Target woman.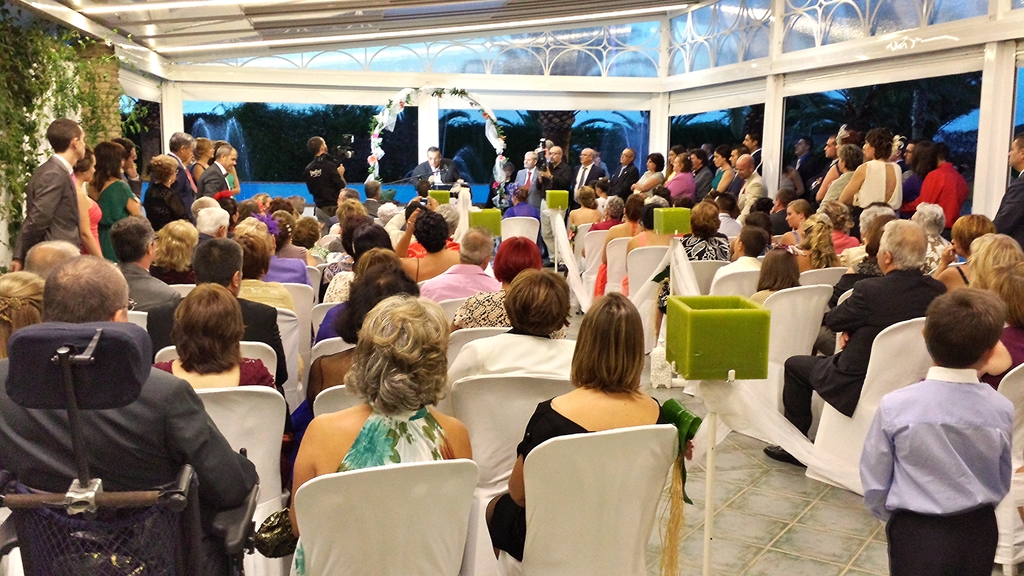
Target region: [94,140,143,261].
